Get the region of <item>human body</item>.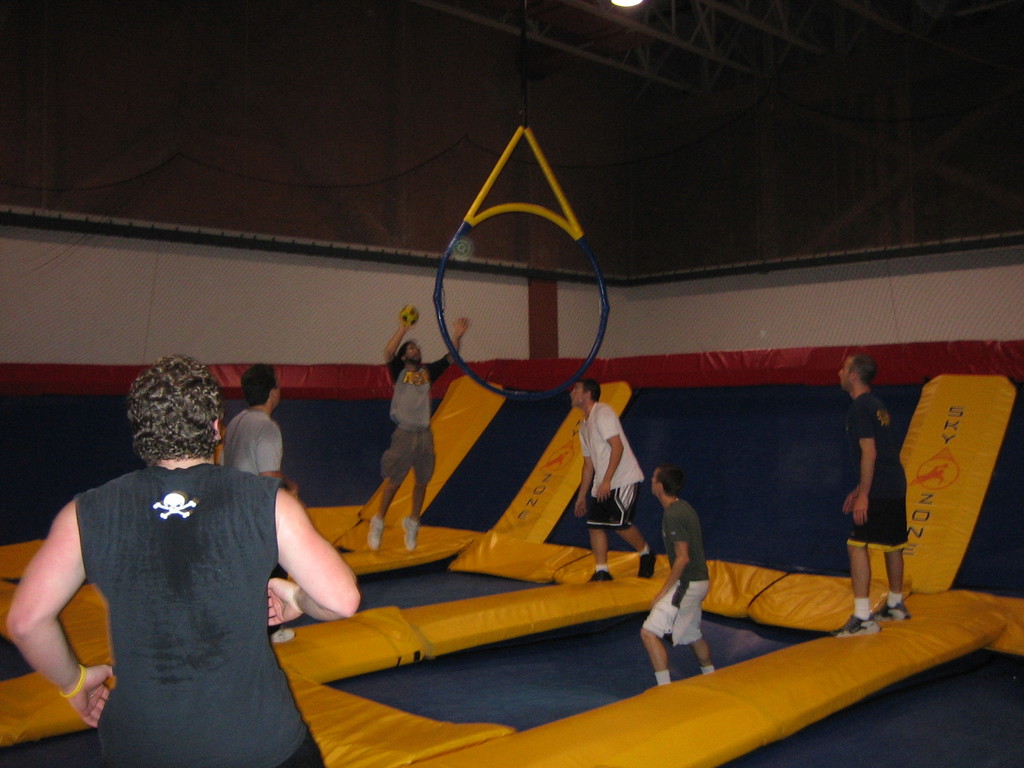
<box>831,355,908,640</box>.
